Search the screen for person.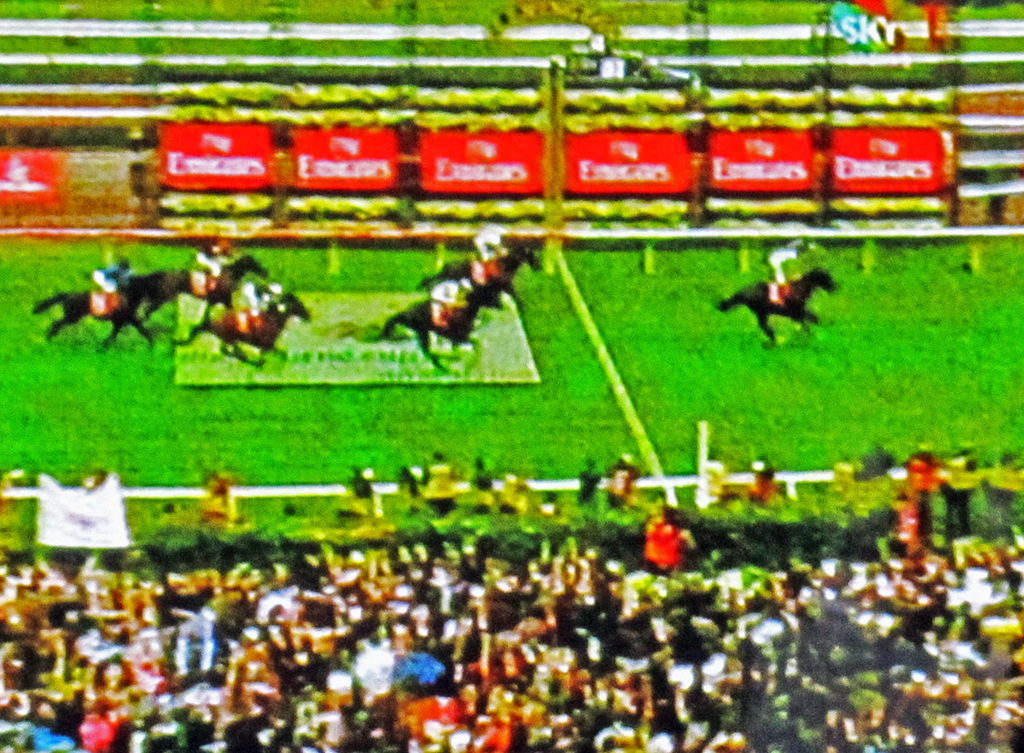
Found at {"left": 941, "top": 445, "right": 977, "bottom": 542}.
